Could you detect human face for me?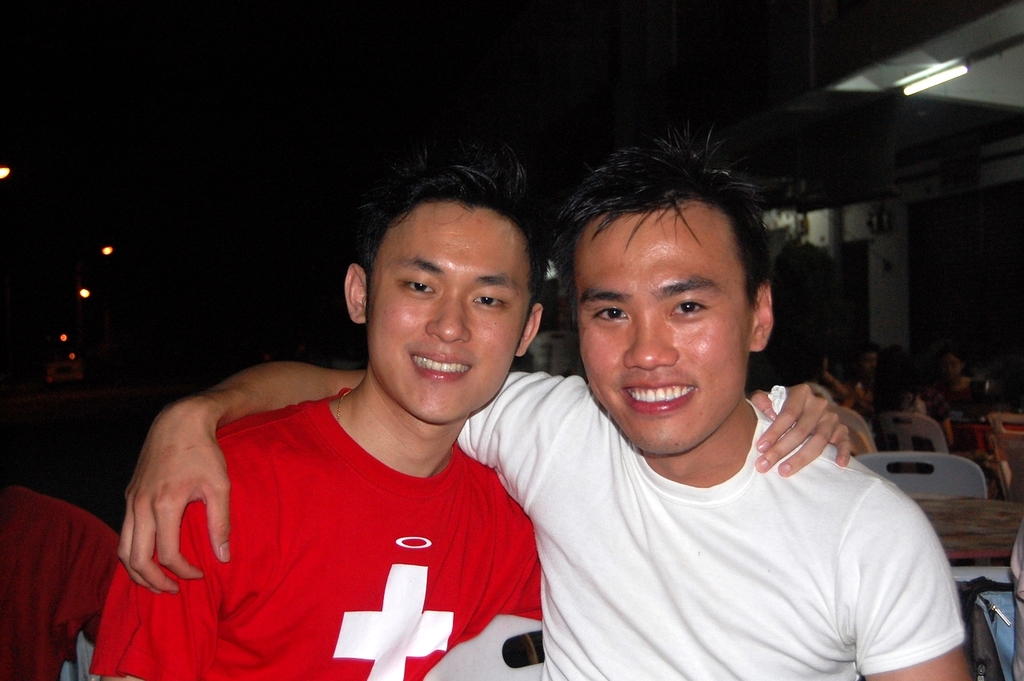
Detection result: BBox(578, 218, 751, 455).
